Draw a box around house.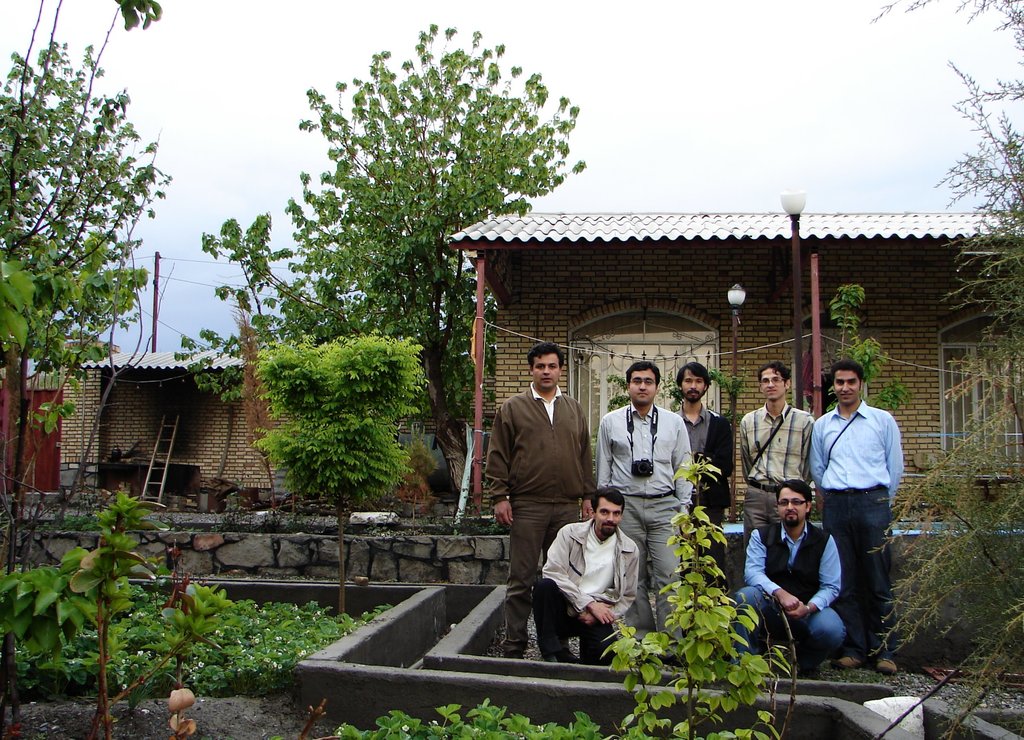
detection(436, 208, 1023, 526).
